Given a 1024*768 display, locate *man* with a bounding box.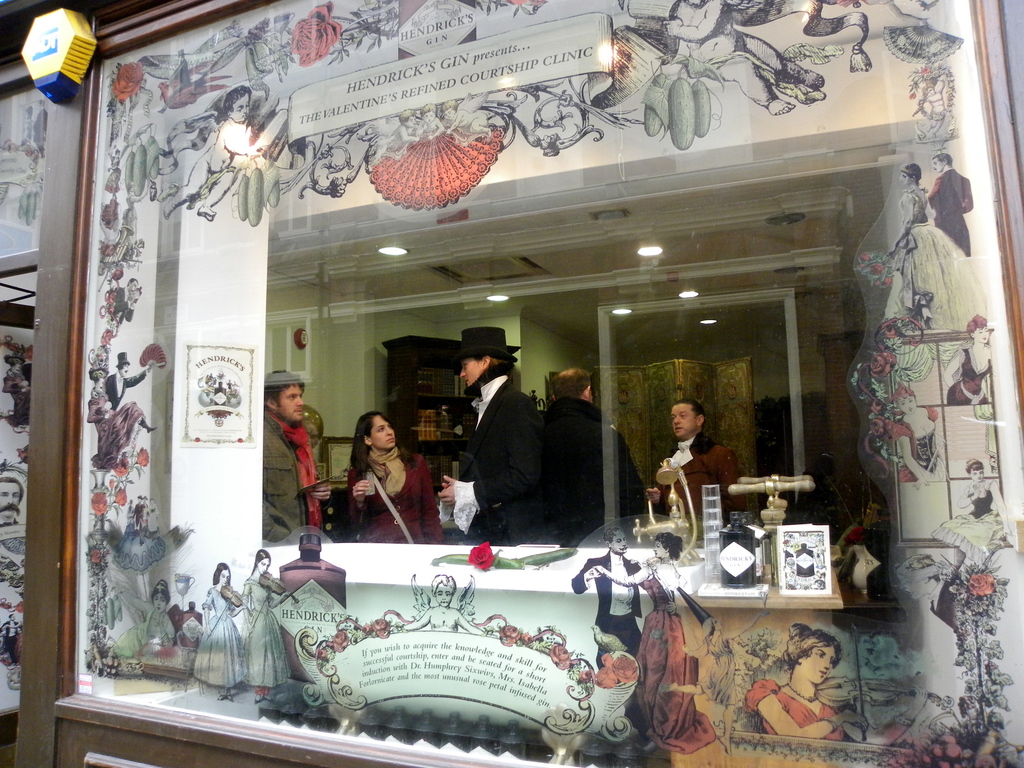
Located: x1=31 y1=97 x2=49 y2=158.
